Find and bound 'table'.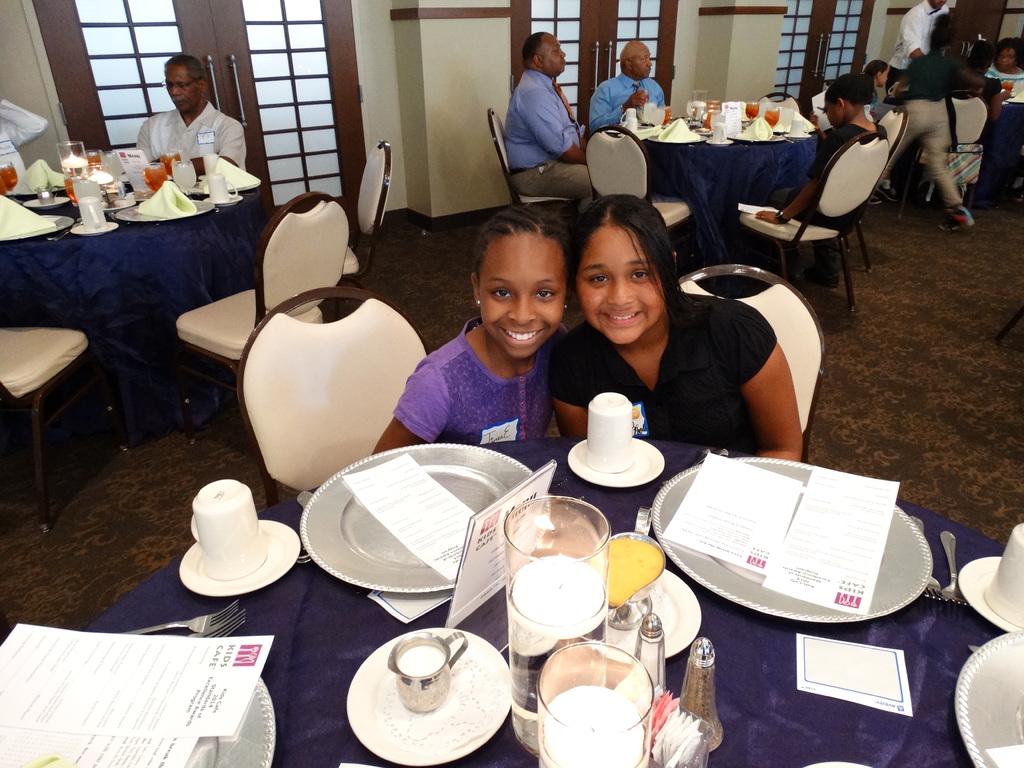
Bound: [973, 89, 1023, 208].
